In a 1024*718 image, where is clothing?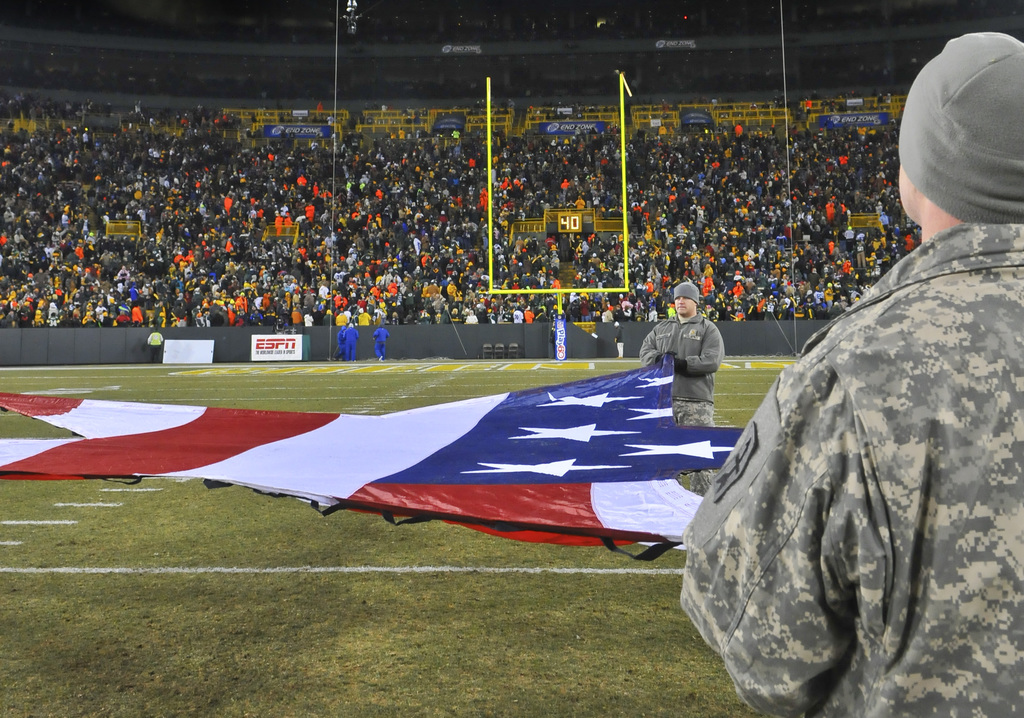
[x1=583, y1=179, x2=589, y2=189].
